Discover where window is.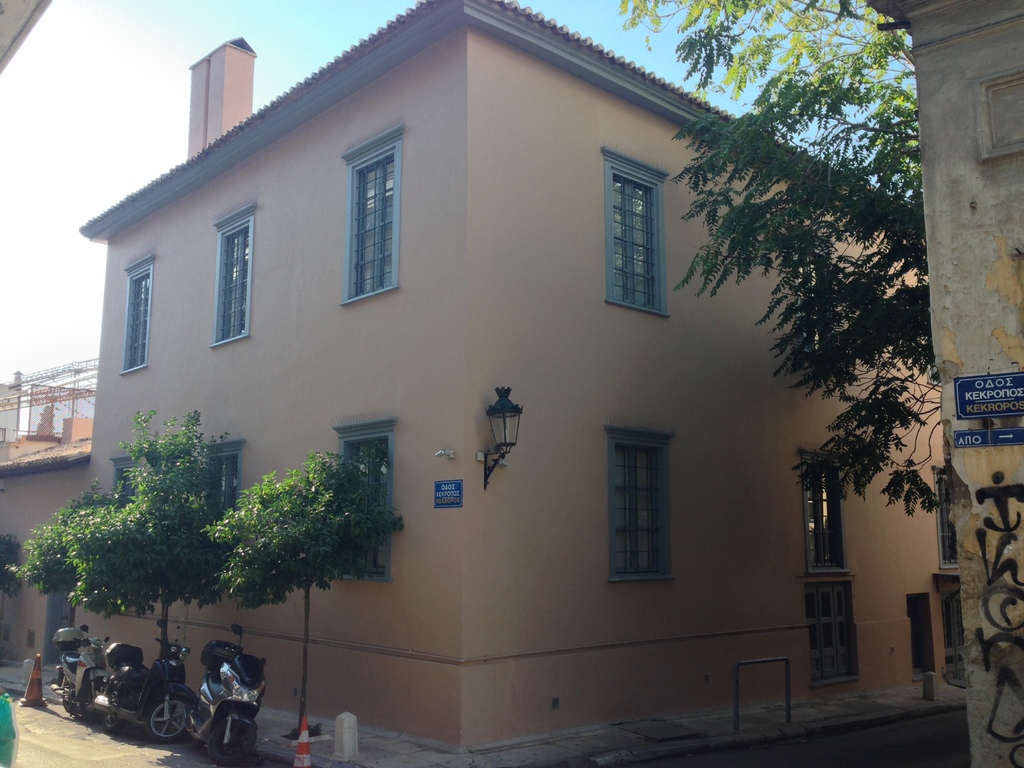
Discovered at select_region(108, 458, 140, 509).
